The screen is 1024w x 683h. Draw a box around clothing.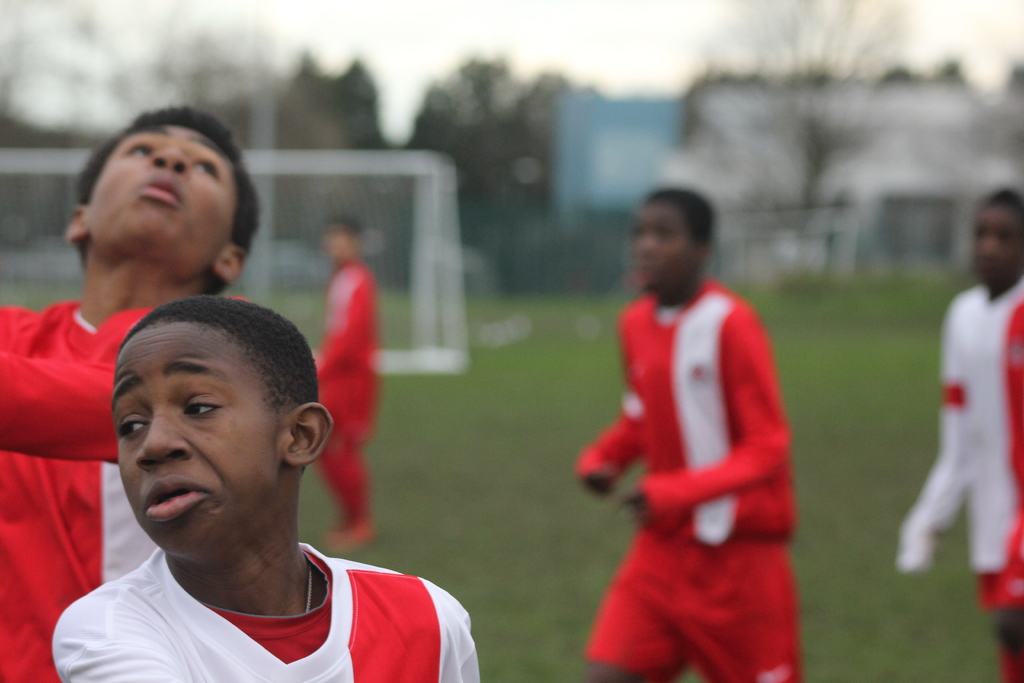
l=905, t=280, r=1023, b=604.
